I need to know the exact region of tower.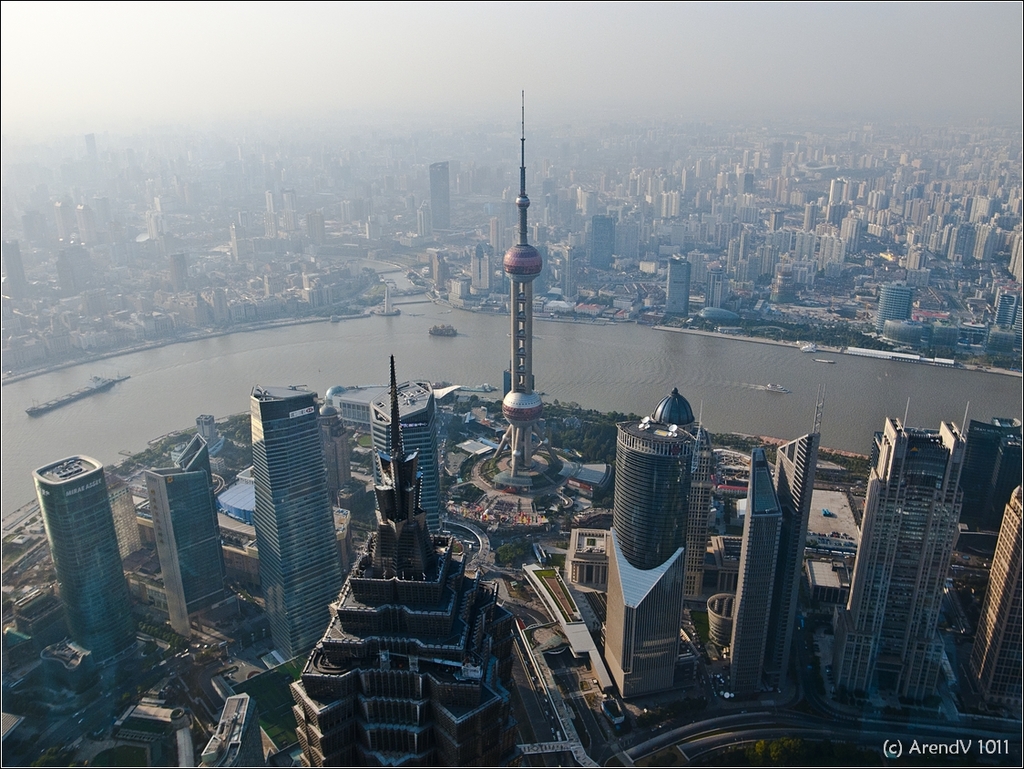
Region: (589, 217, 607, 276).
